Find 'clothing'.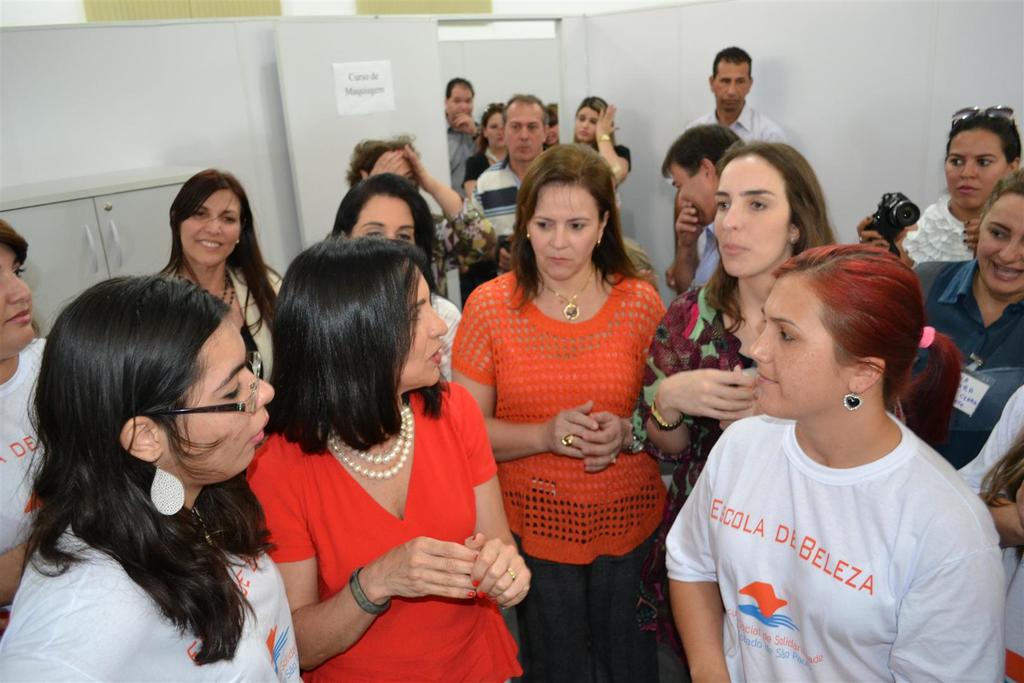
l=948, t=378, r=1023, b=682.
